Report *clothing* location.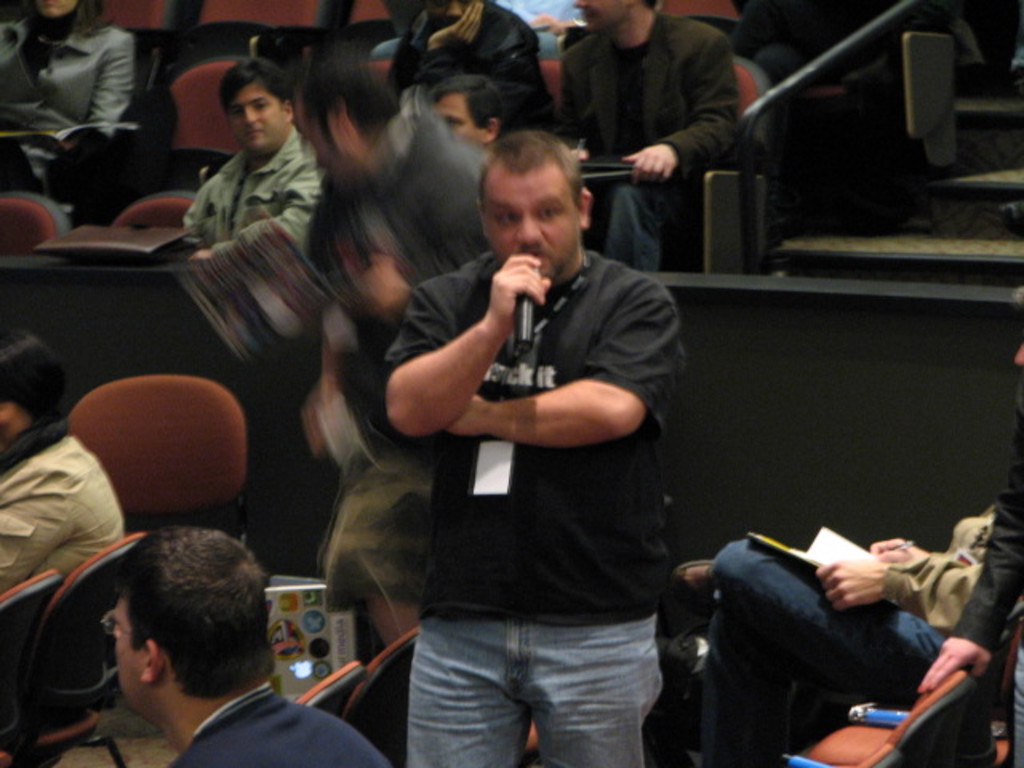
Report: crop(0, 6, 126, 141).
